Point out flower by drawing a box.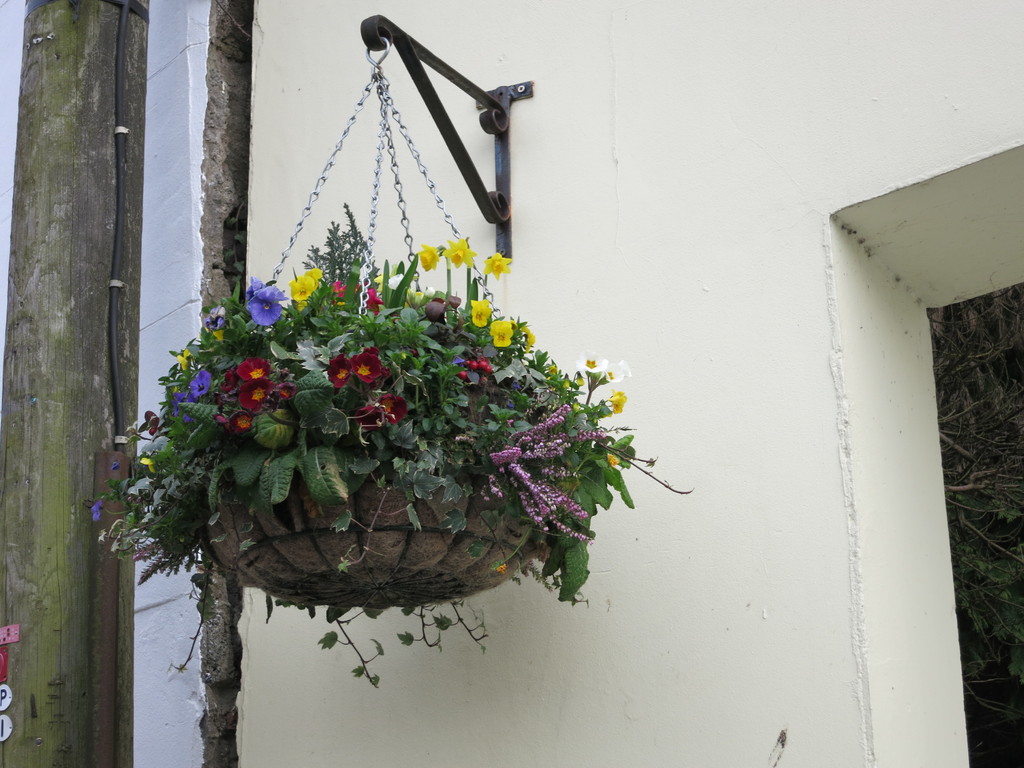
<bbox>207, 311, 227, 331</bbox>.
